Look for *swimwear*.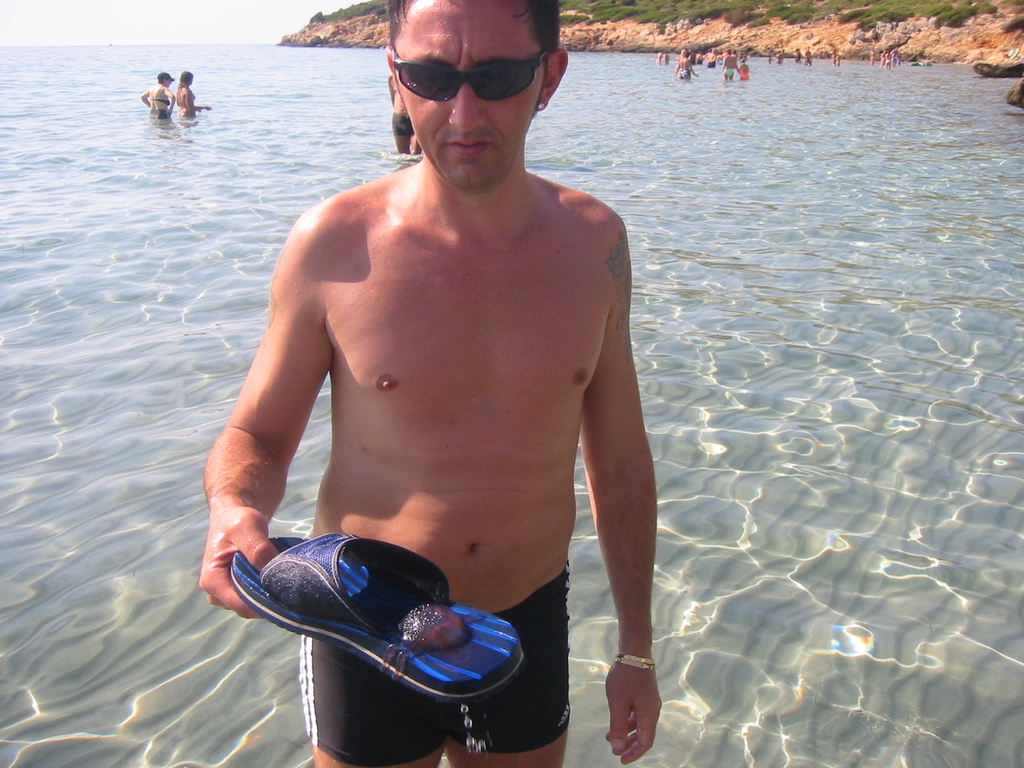
Found: [x1=294, y1=561, x2=575, y2=751].
